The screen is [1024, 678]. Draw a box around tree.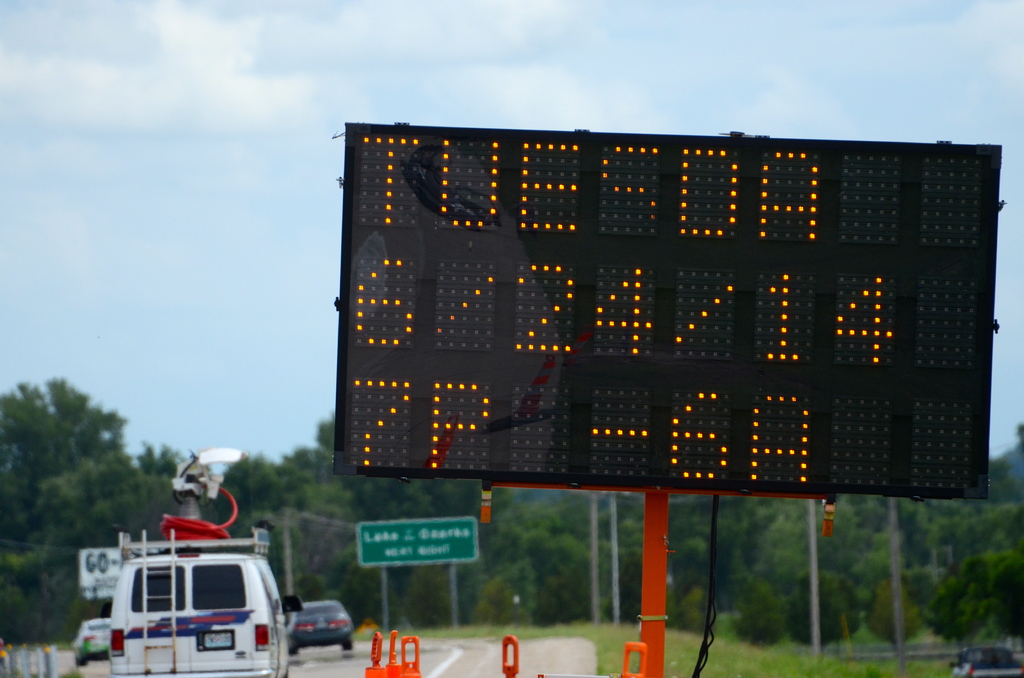
select_region(0, 368, 130, 629).
